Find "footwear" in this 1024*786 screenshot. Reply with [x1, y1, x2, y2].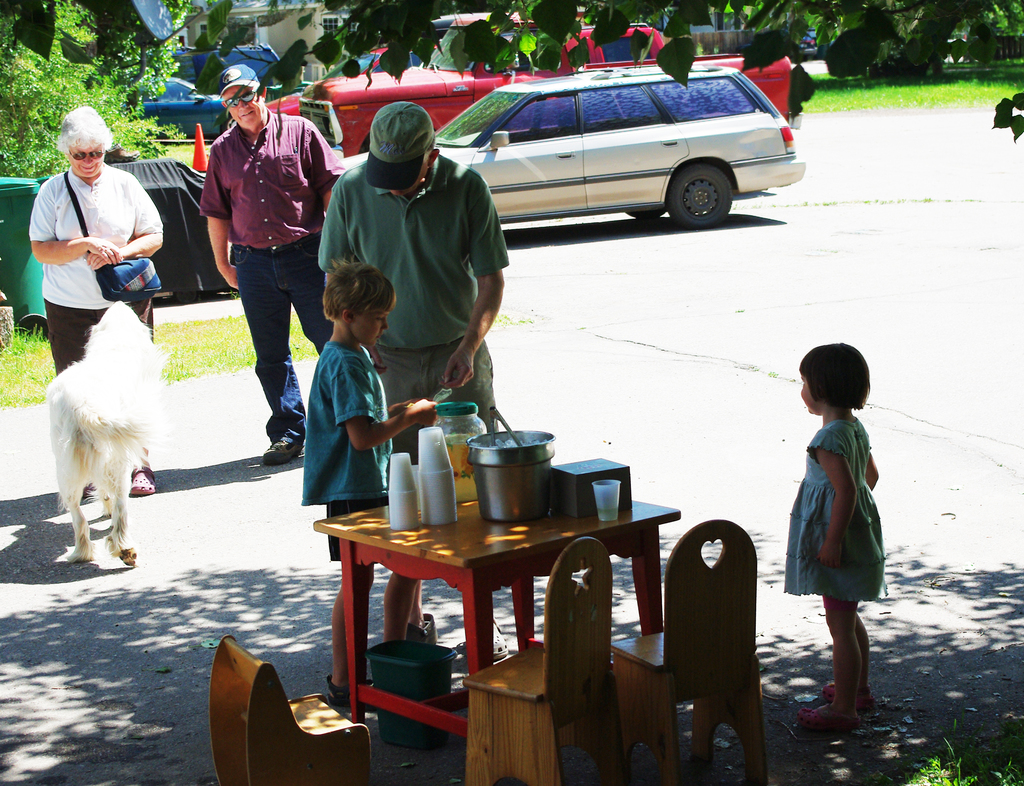
[796, 706, 863, 730].
